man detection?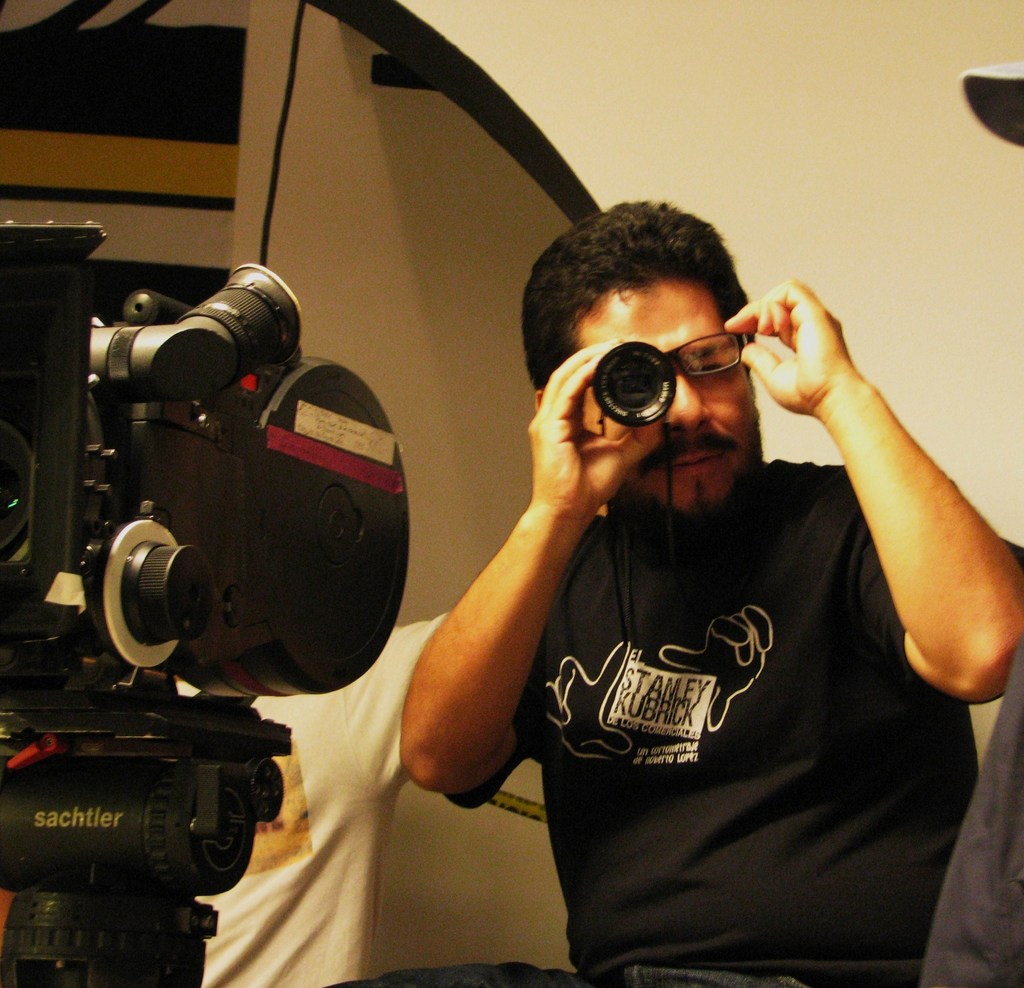
left=335, top=134, right=1023, bottom=950
